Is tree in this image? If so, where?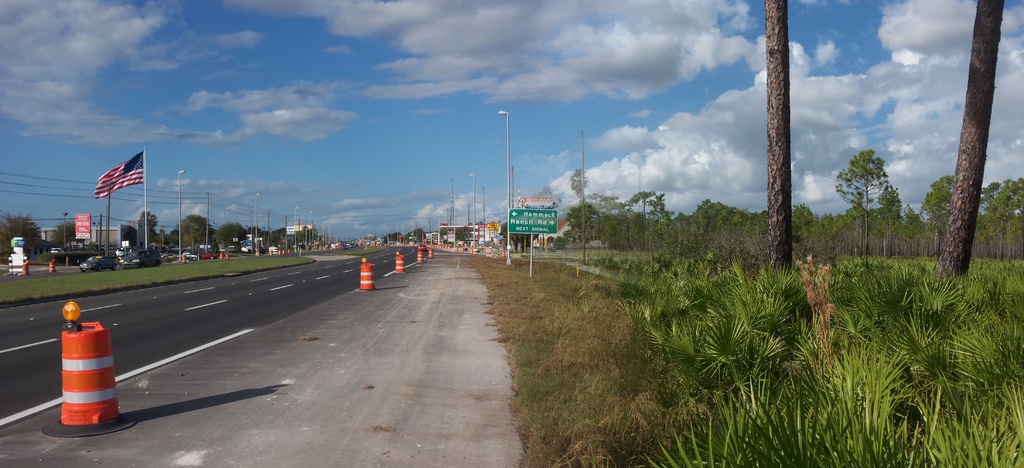
Yes, at box(46, 219, 85, 253).
